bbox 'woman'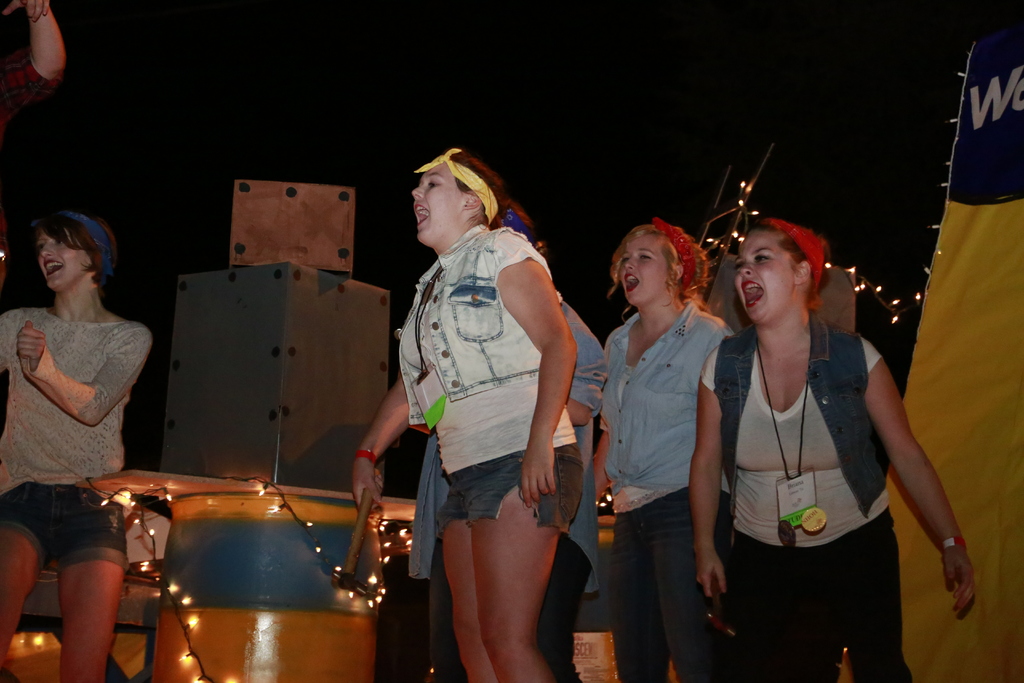
rect(695, 199, 940, 654)
